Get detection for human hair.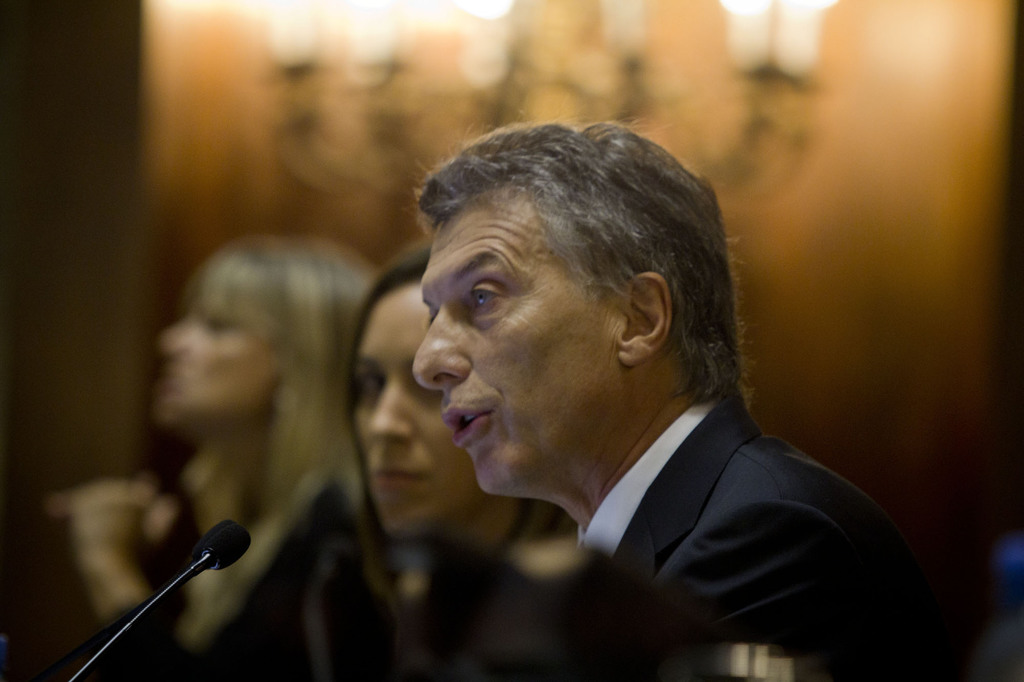
Detection: region(180, 234, 382, 543).
